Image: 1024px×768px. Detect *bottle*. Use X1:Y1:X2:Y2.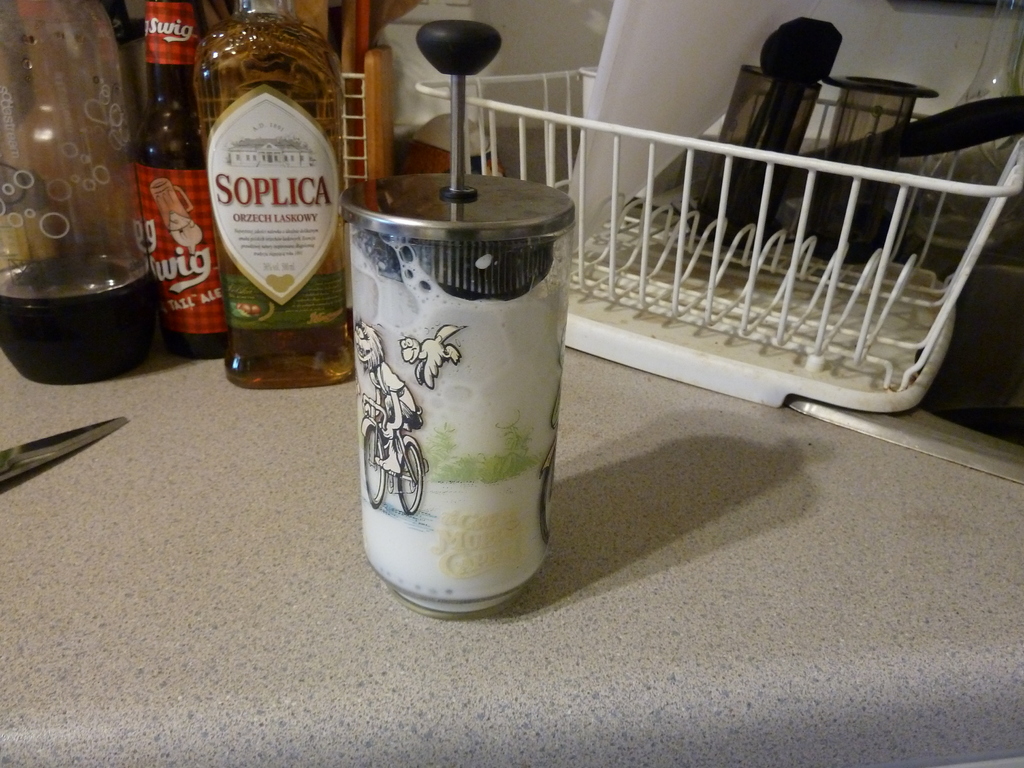
0:0:157:395.
